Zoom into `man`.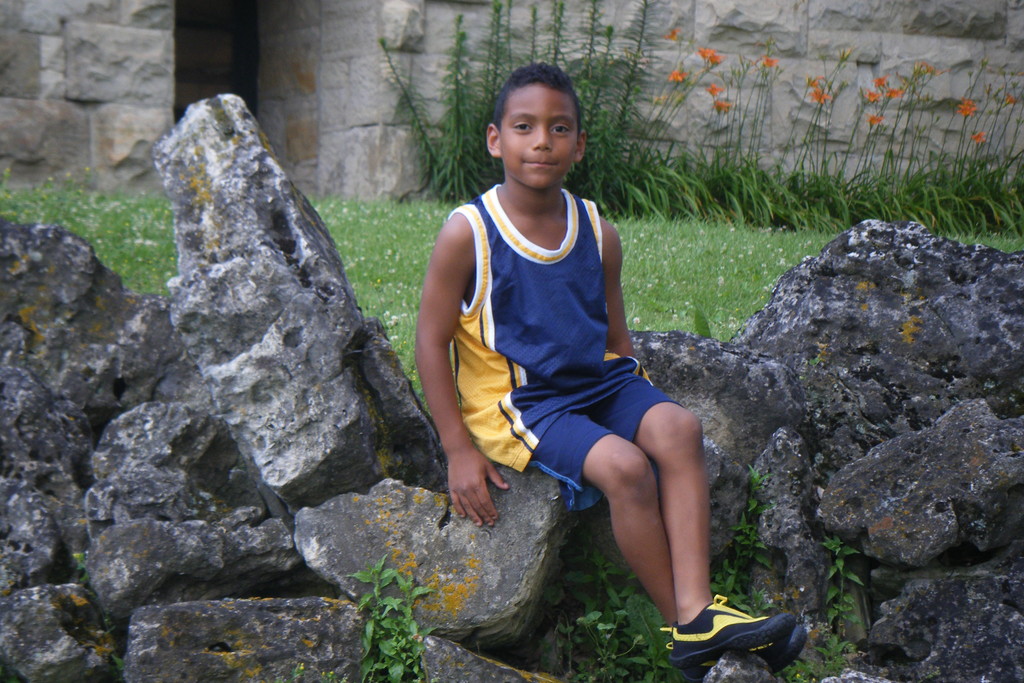
Zoom target: {"left": 386, "top": 76, "right": 684, "bottom": 573}.
